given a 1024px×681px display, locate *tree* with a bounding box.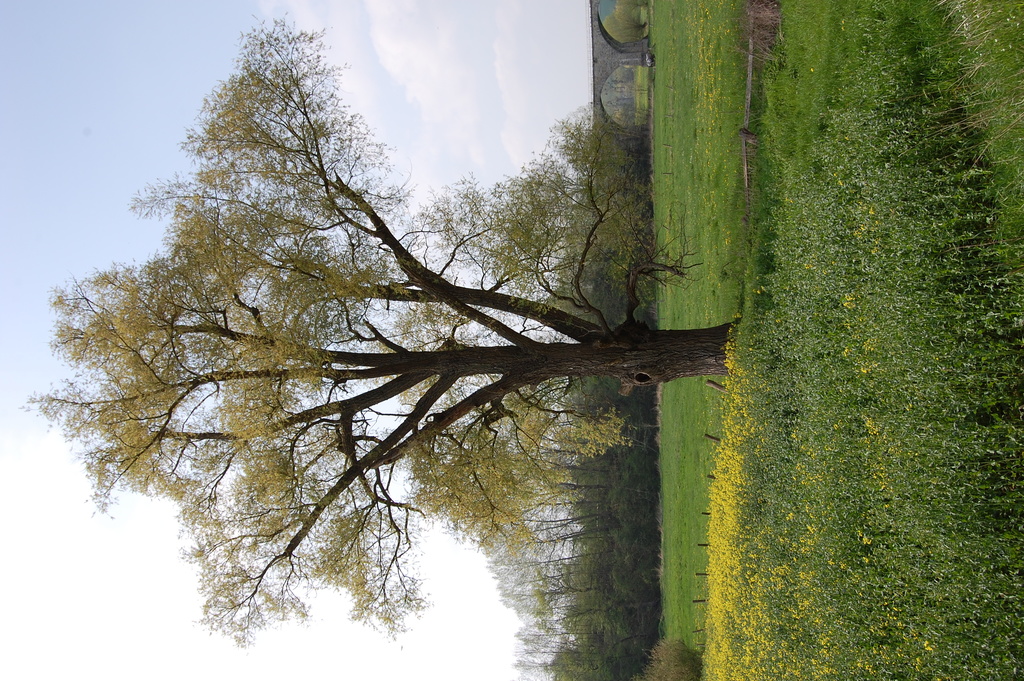
Located: [610,483,659,528].
